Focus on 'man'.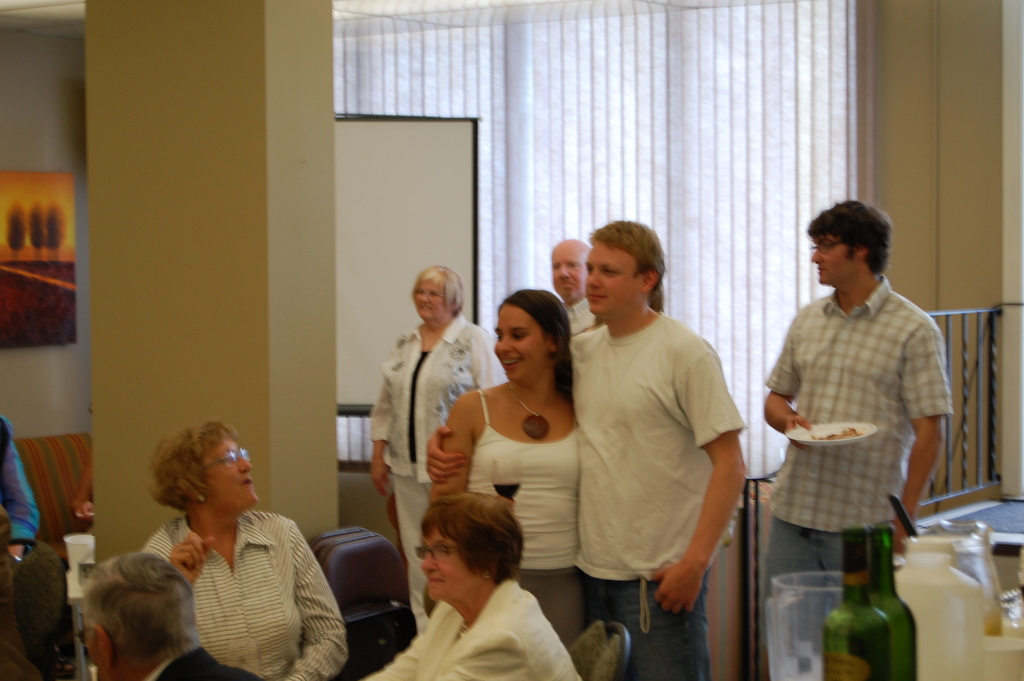
Focused at crop(81, 548, 256, 680).
